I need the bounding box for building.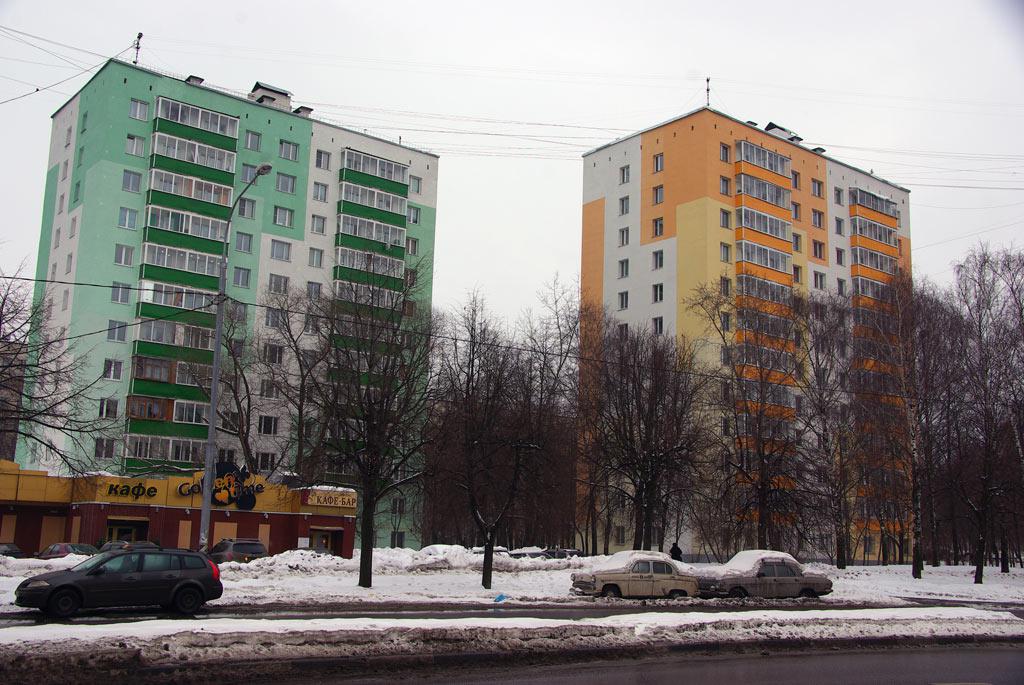
Here it is: [x1=577, y1=120, x2=911, y2=563].
